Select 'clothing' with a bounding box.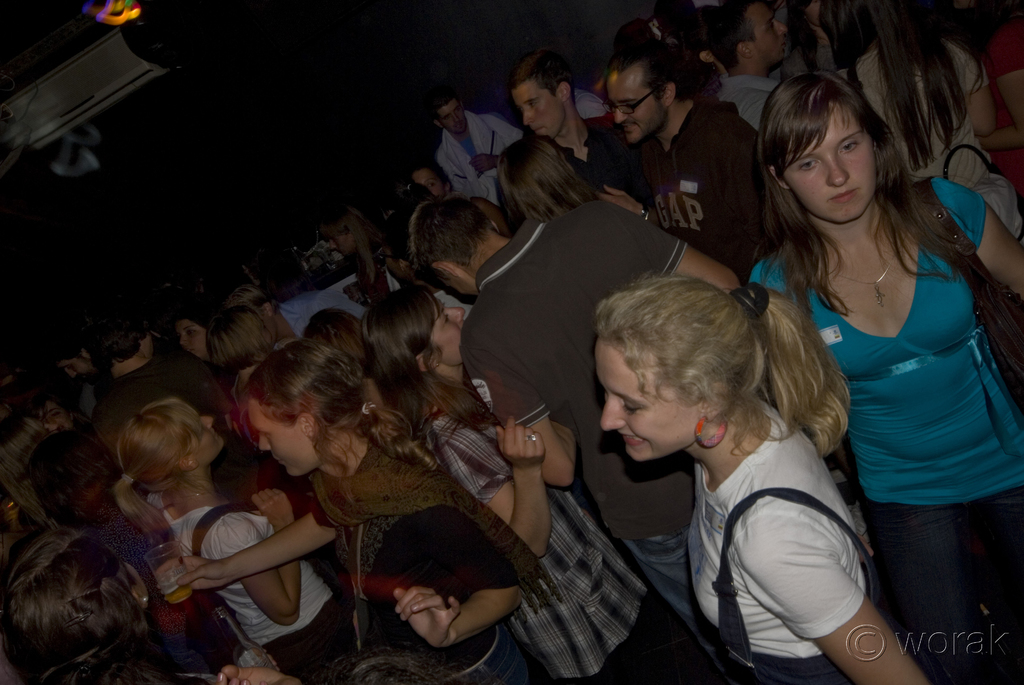
(x1=836, y1=38, x2=1023, y2=240).
